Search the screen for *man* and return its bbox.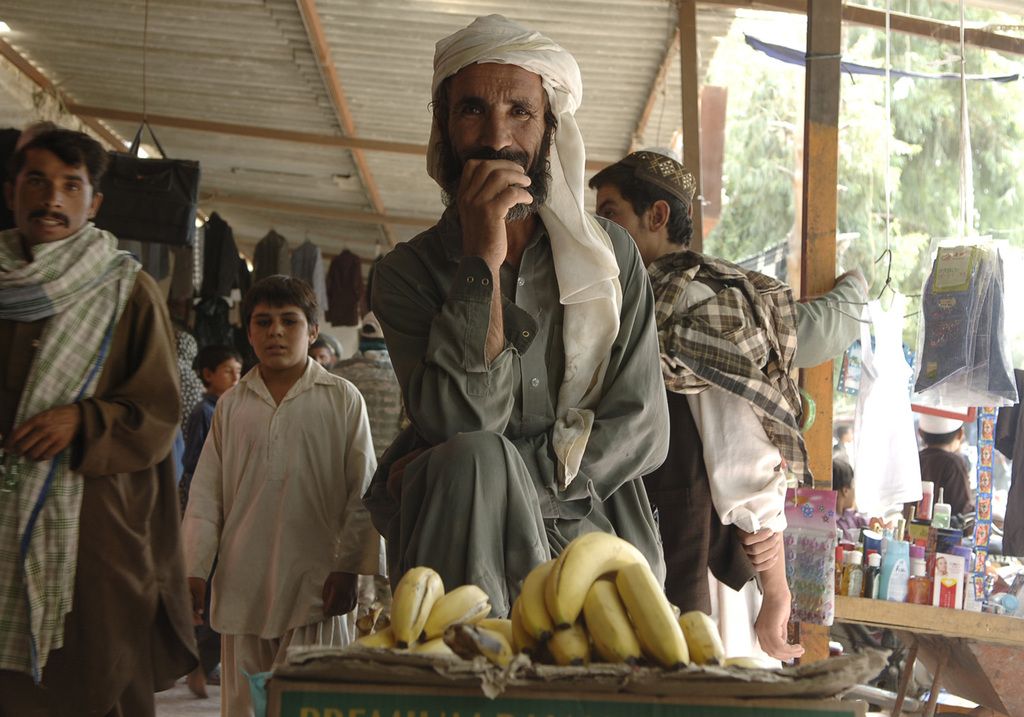
Found: <region>585, 153, 802, 666</region>.
